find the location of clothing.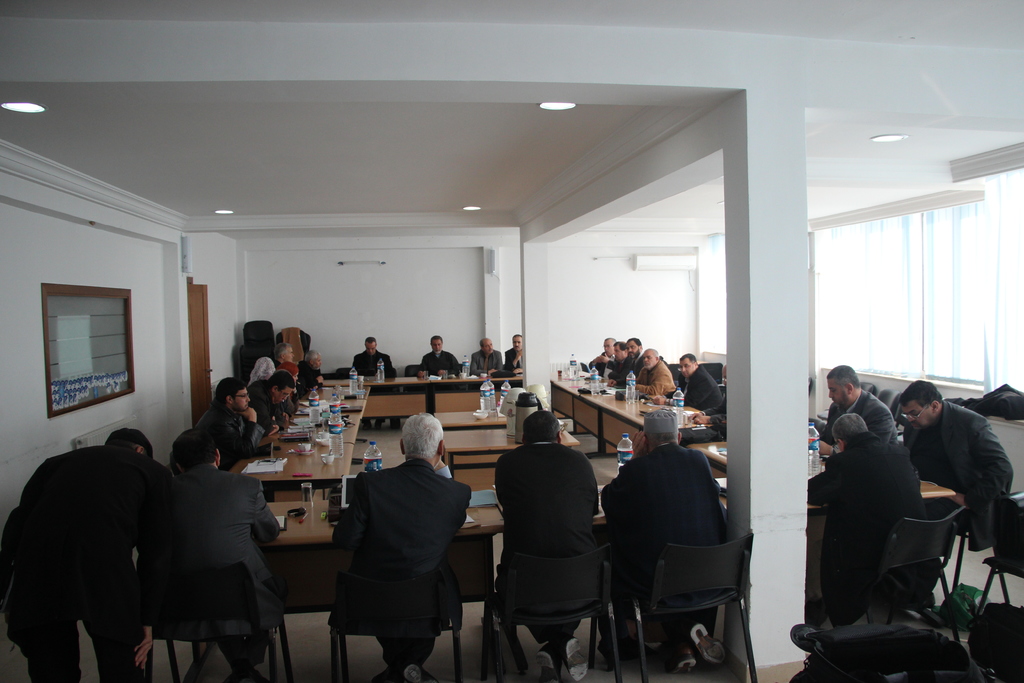
Location: box=[507, 349, 524, 371].
